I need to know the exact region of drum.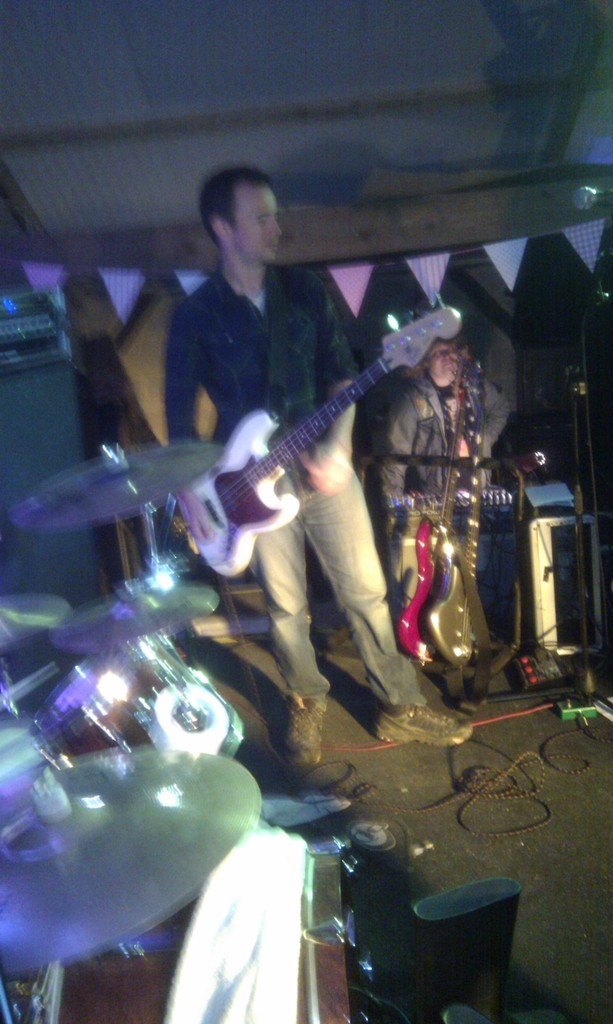
Region: bbox=(28, 630, 246, 758).
